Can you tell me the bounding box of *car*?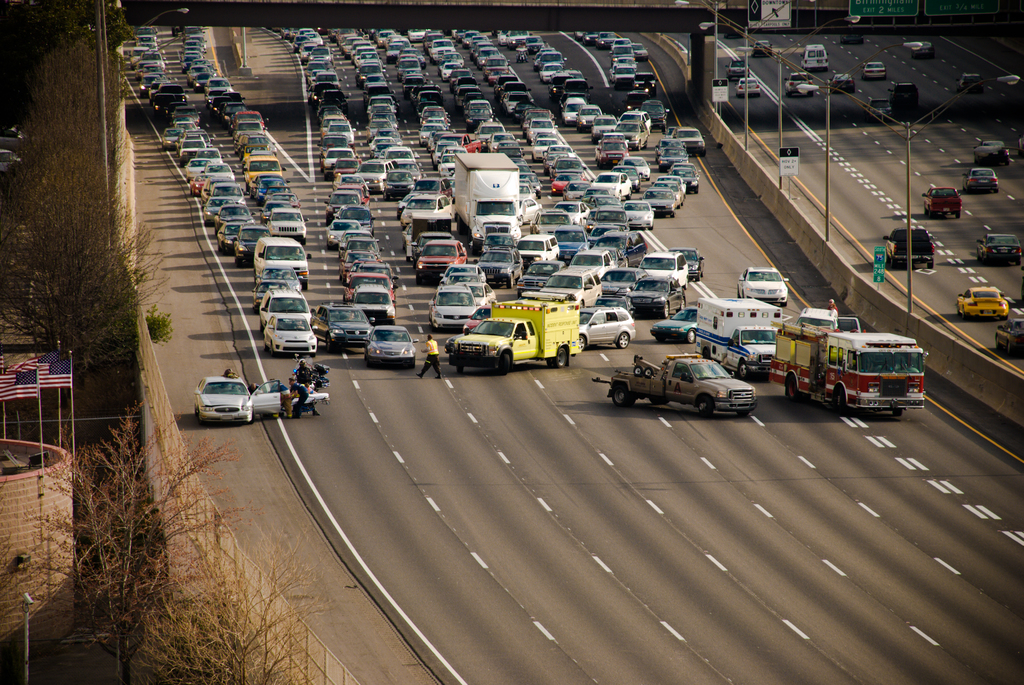
rect(863, 63, 887, 82).
